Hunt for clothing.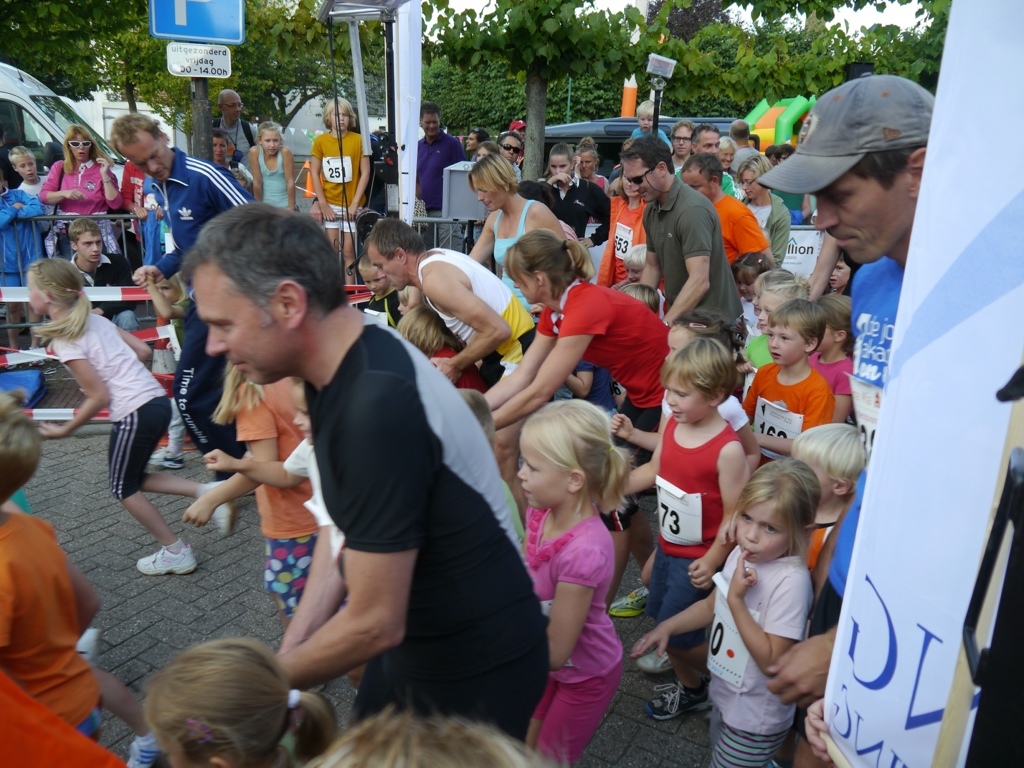
Hunted down at {"x1": 533, "y1": 271, "x2": 672, "y2": 408}.
